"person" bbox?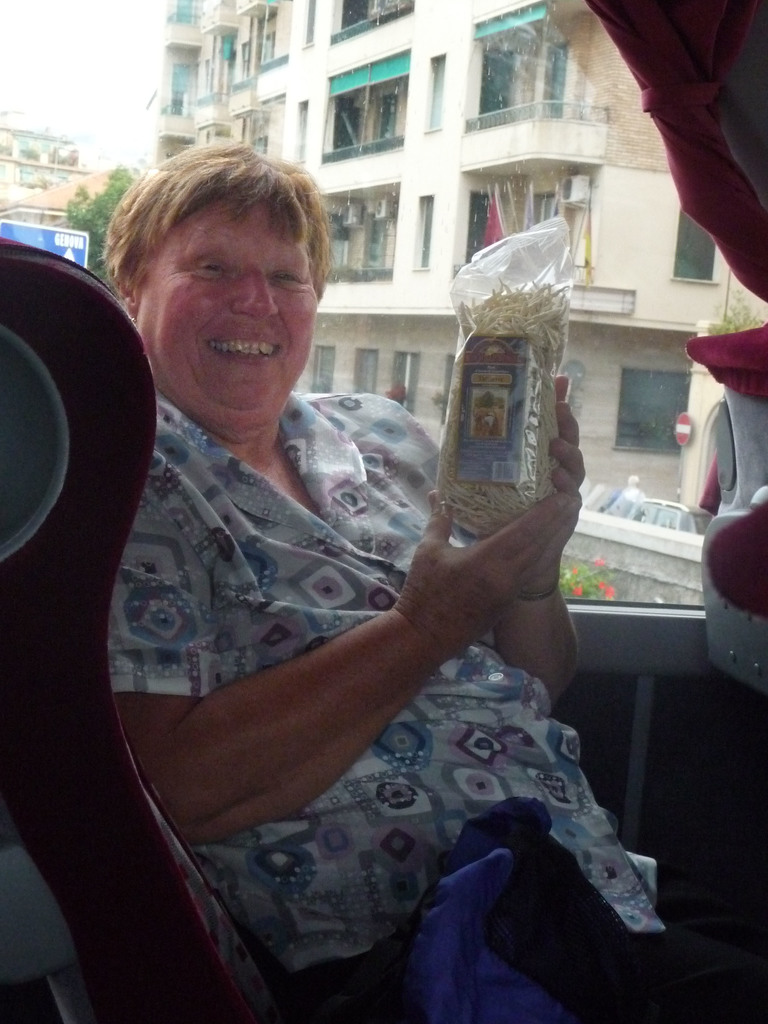
select_region(97, 144, 675, 1022)
